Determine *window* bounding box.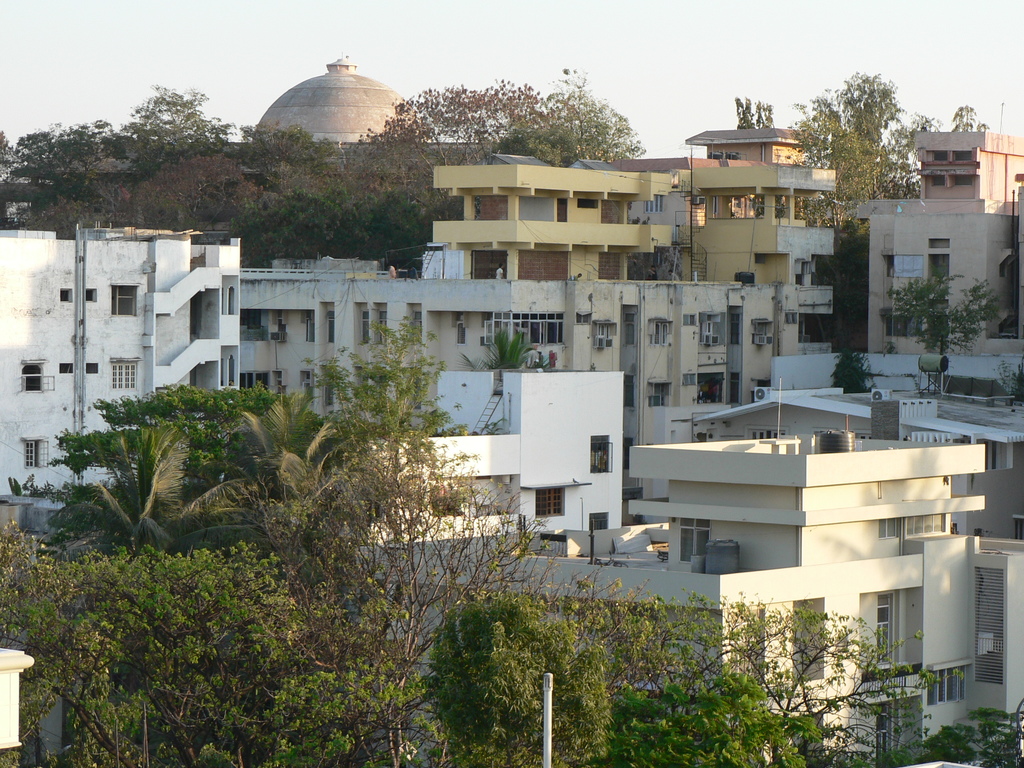
Determined: bbox=(88, 364, 98, 376).
